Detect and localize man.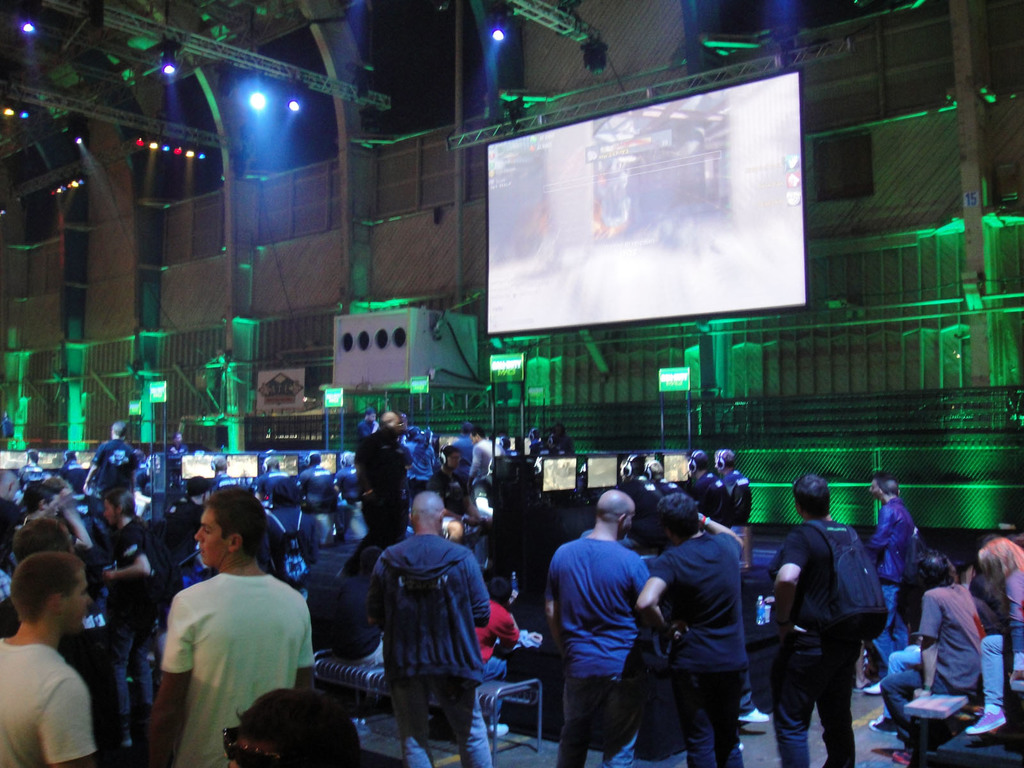
Localized at (8, 492, 94, 578).
